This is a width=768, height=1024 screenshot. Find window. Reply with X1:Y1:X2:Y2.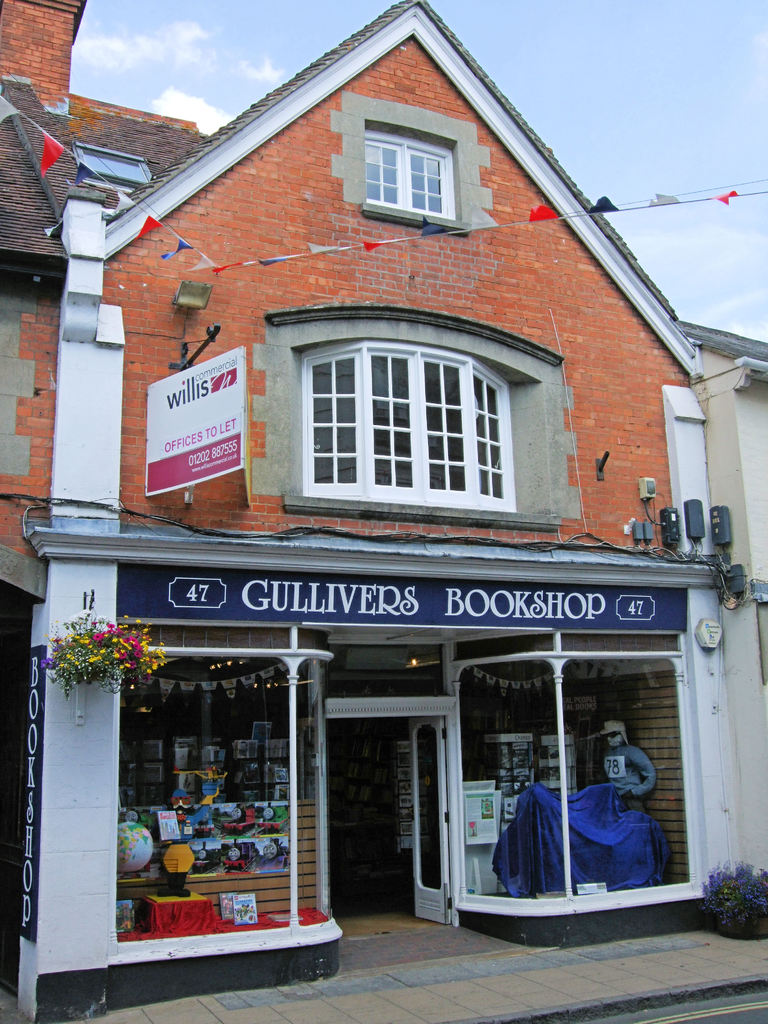
305:333:527:501.
